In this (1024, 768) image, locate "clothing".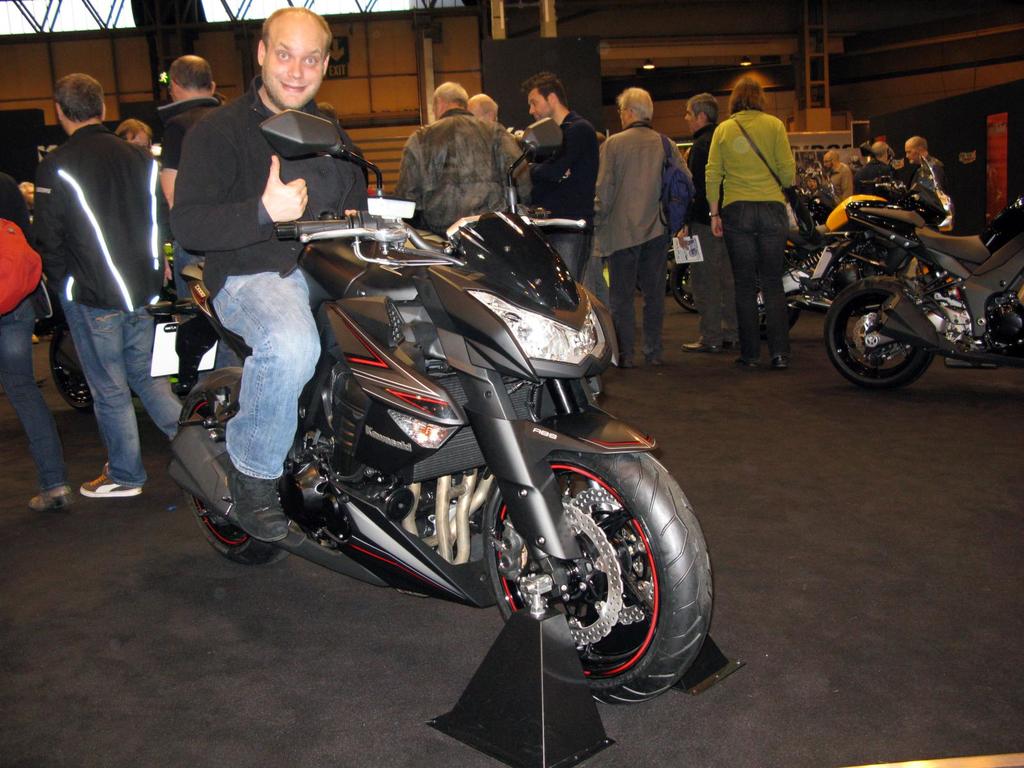
Bounding box: x1=703, y1=76, x2=817, y2=342.
